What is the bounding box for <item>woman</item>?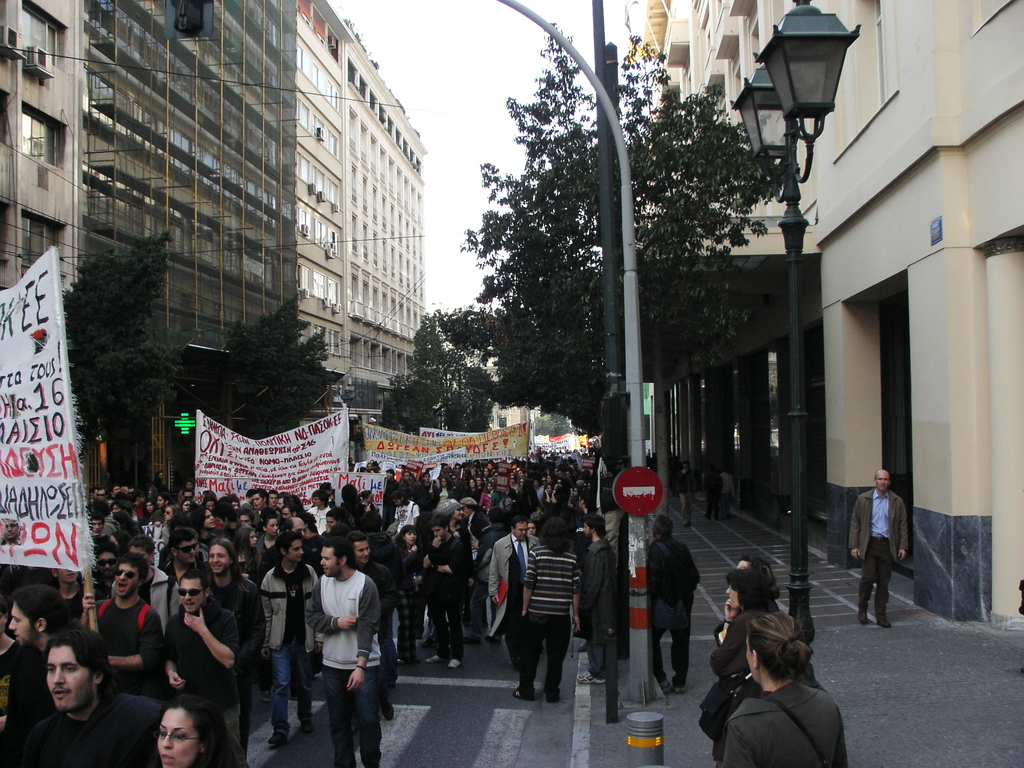
(256, 509, 283, 555).
